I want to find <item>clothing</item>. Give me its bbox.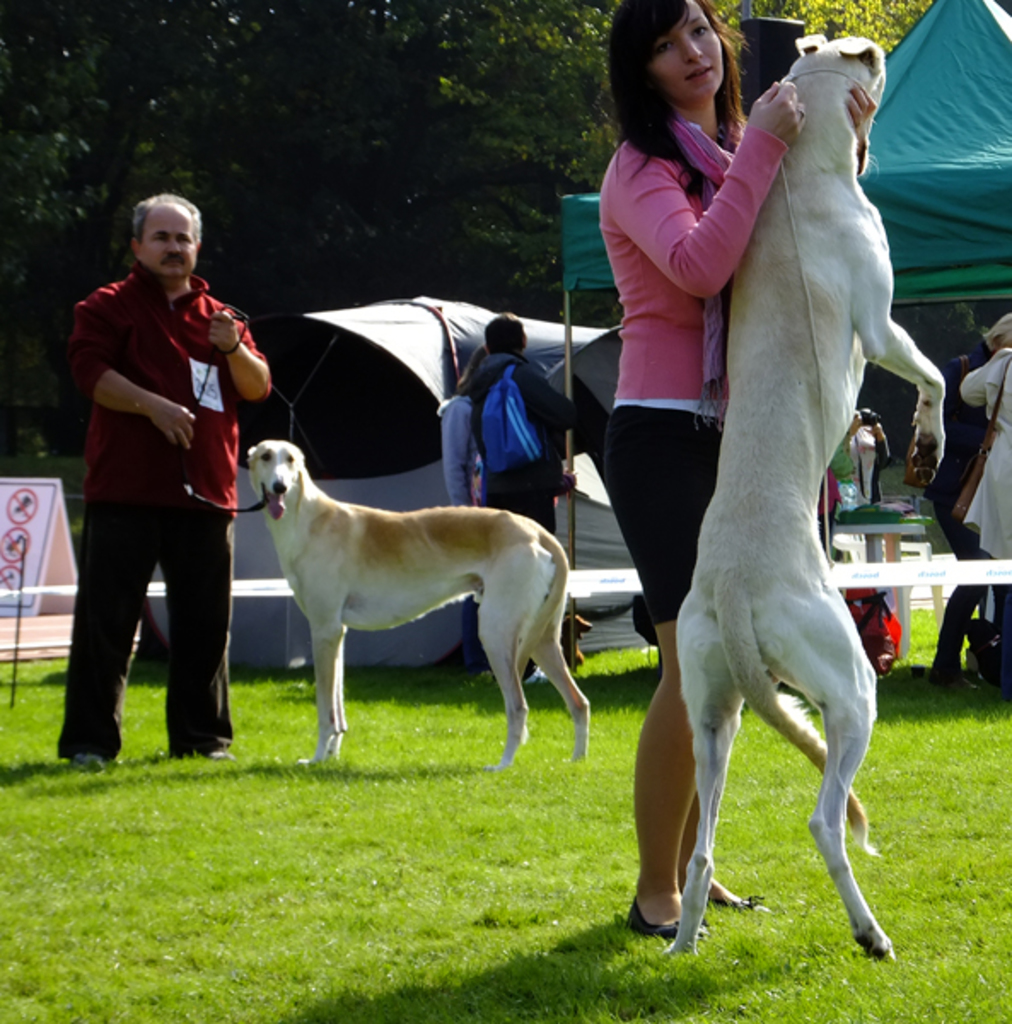
locate(476, 350, 601, 558).
